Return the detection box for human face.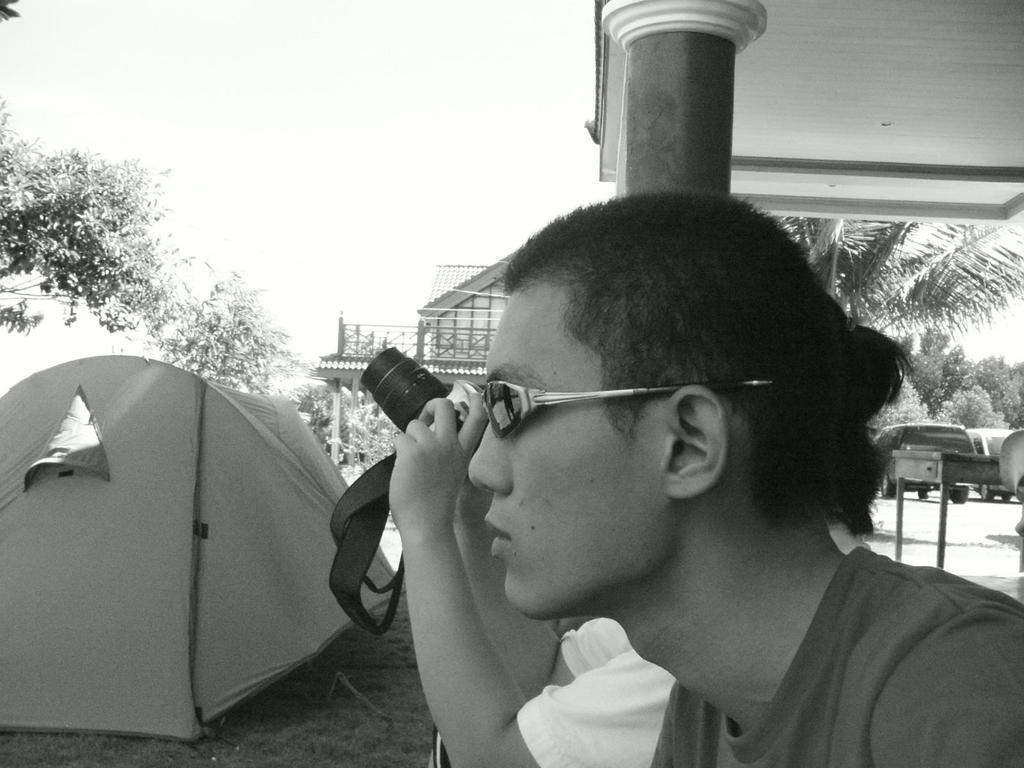
[x1=466, y1=294, x2=666, y2=620].
